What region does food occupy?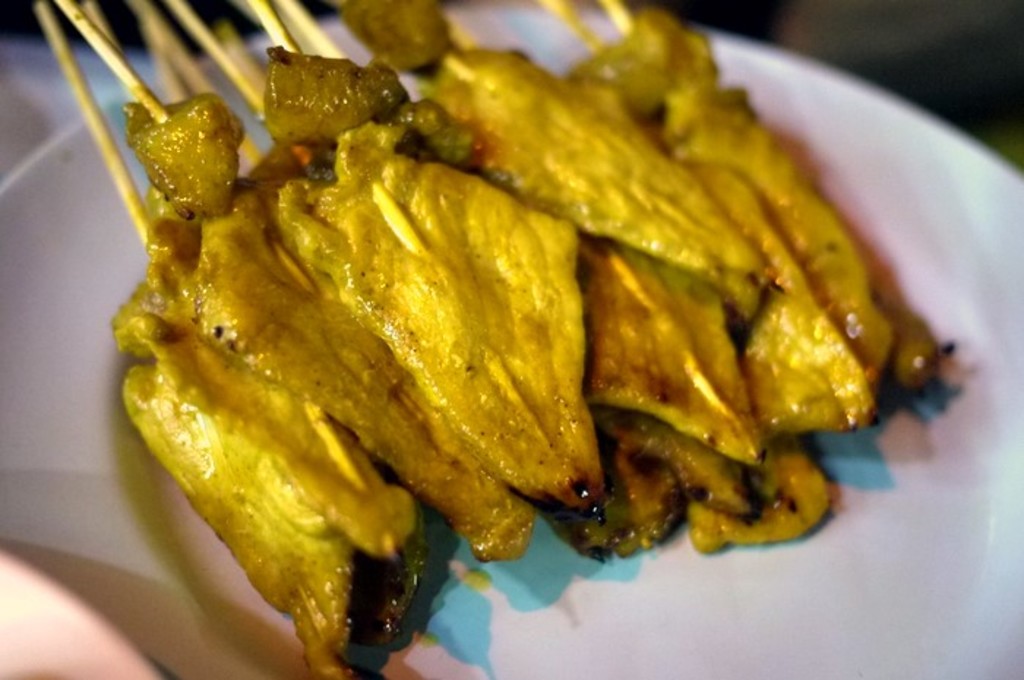
box(107, 0, 942, 632).
